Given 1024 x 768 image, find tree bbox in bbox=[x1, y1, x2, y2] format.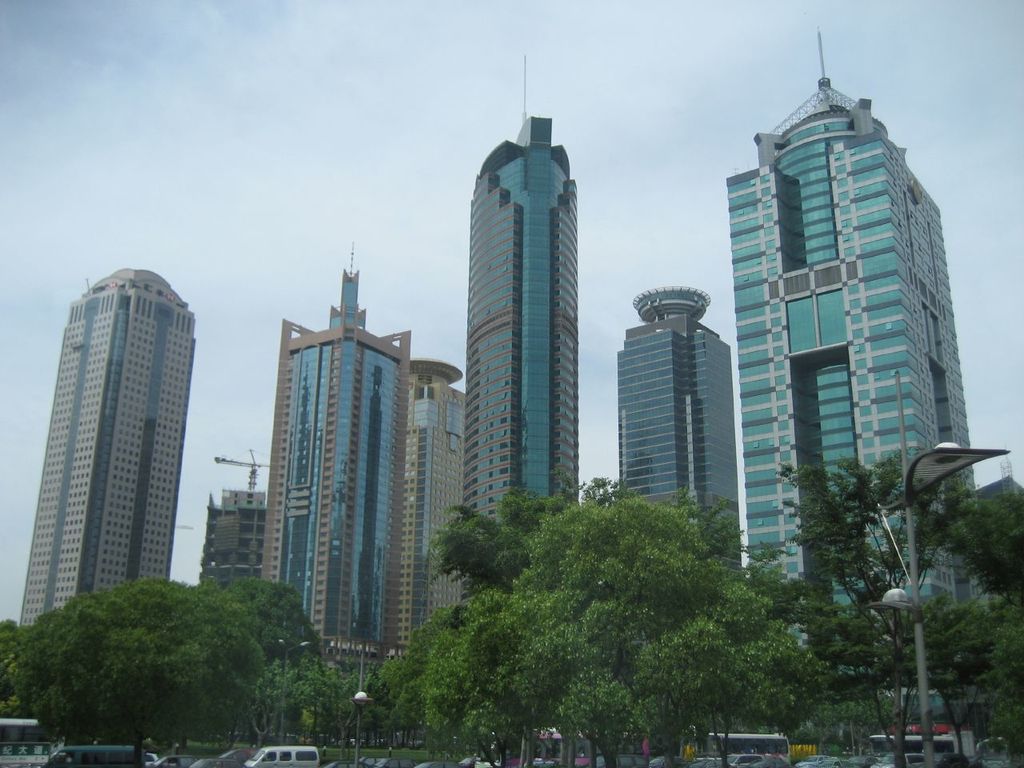
bbox=[222, 579, 317, 655].
